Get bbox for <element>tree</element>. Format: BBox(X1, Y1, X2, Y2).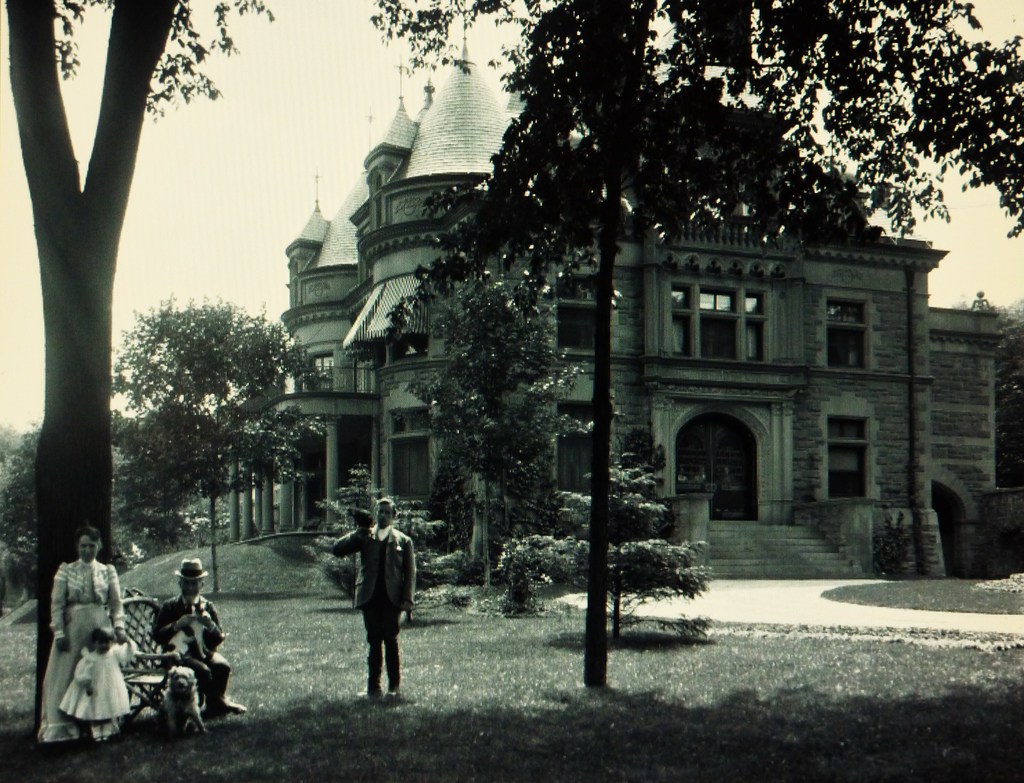
BBox(0, 0, 276, 733).
